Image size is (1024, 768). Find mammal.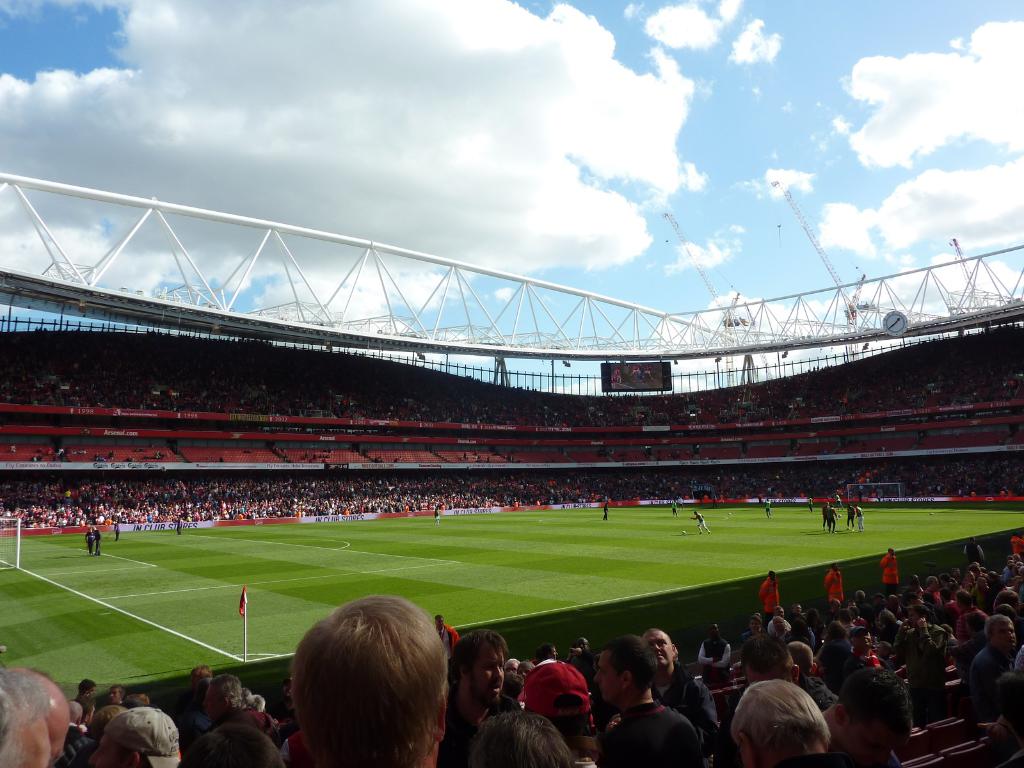
(left=84, top=529, right=95, bottom=554).
